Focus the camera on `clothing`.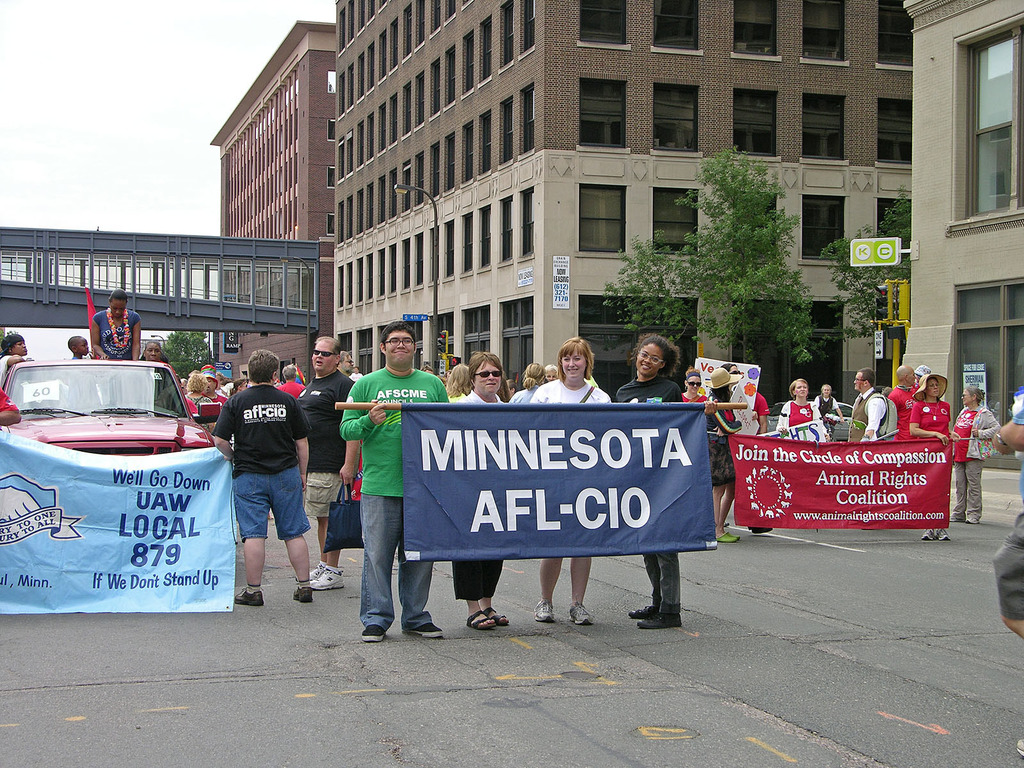
Focus region: <region>453, 385, 500, 604</region>.
